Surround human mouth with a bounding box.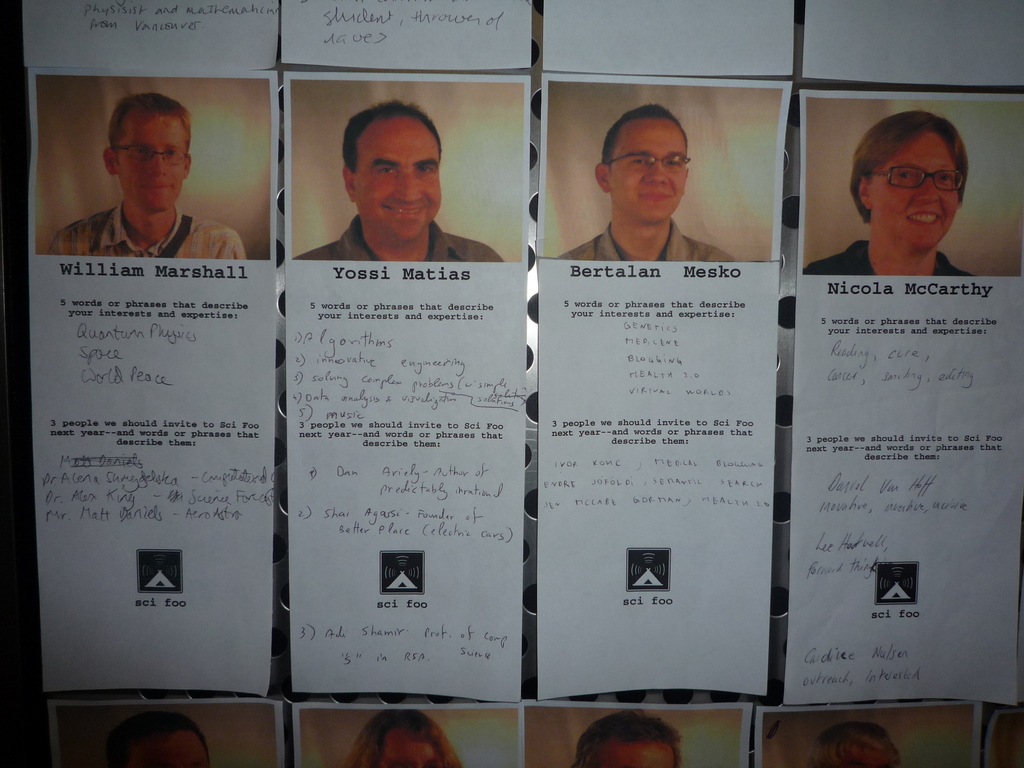
[left=385, top=204, right=429, bottom=225].
